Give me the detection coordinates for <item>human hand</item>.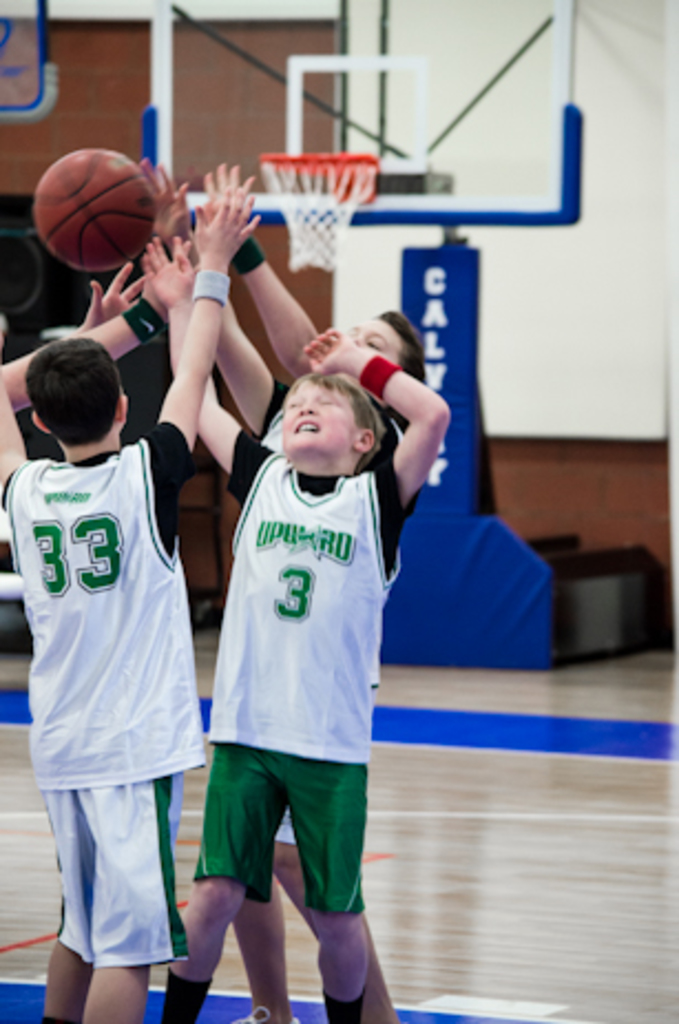
select_region(82, 259, 144, 330).
